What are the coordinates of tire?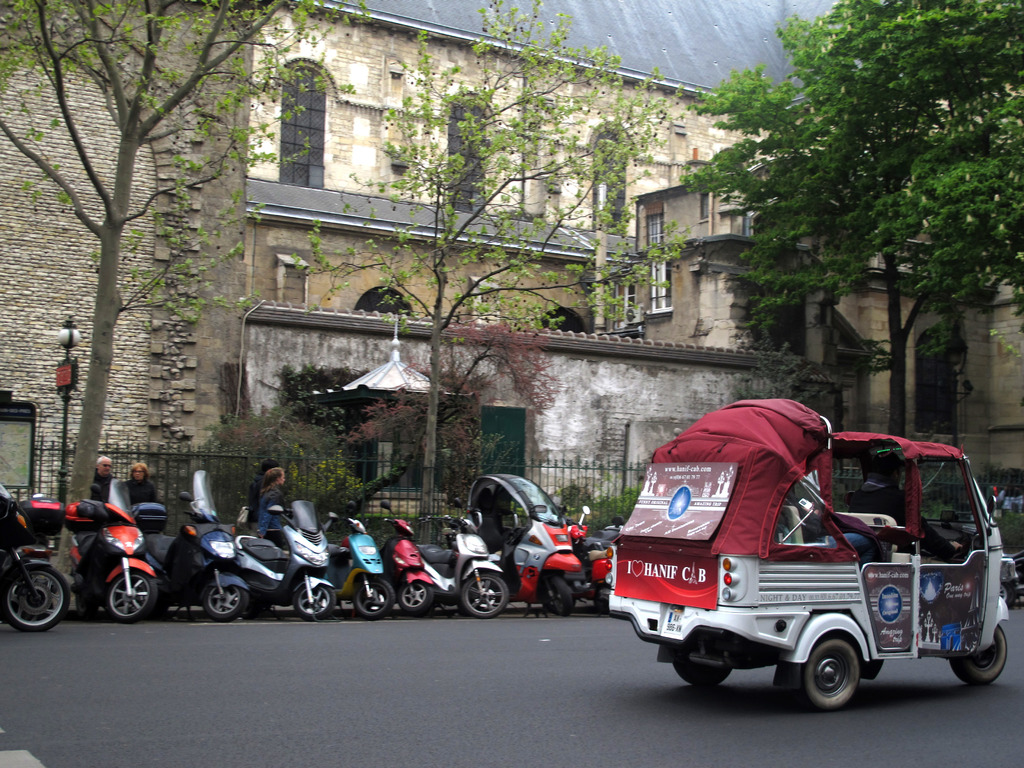
108/566/157/618.
